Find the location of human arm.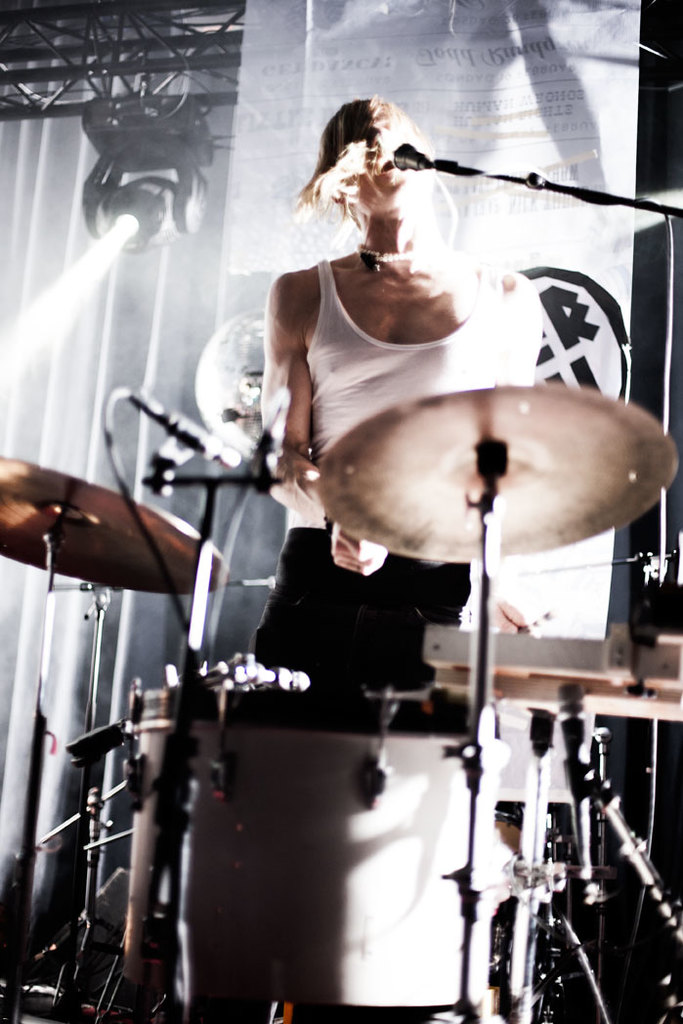
Location: box=[480, 261, 589, 634].
